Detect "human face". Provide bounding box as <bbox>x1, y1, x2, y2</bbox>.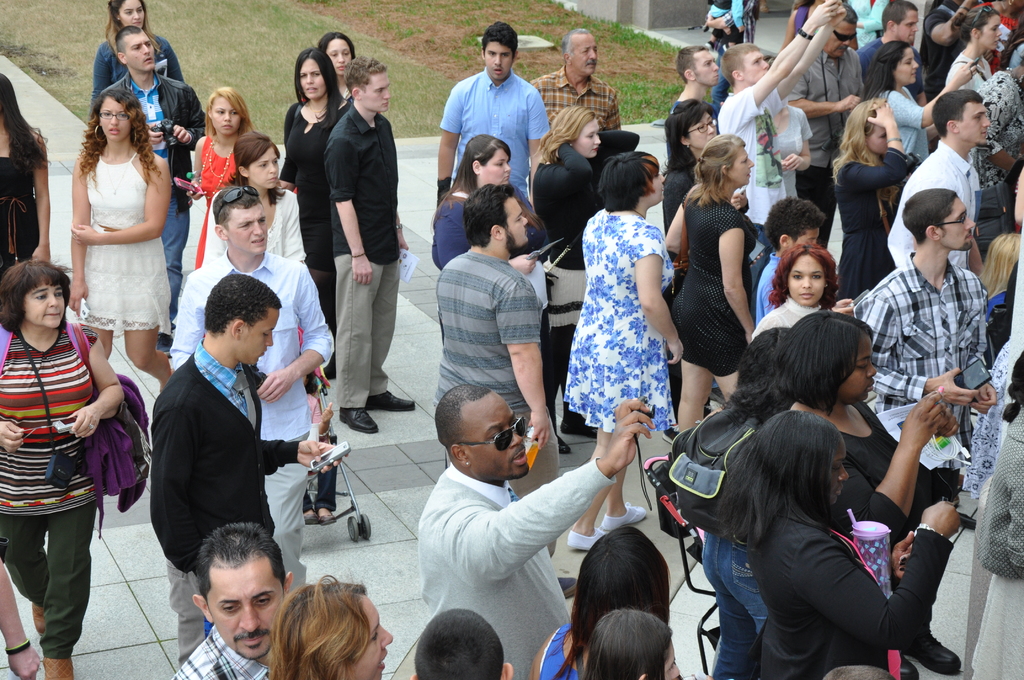
<bbox>868, 123, 885, 156</bbox>.
